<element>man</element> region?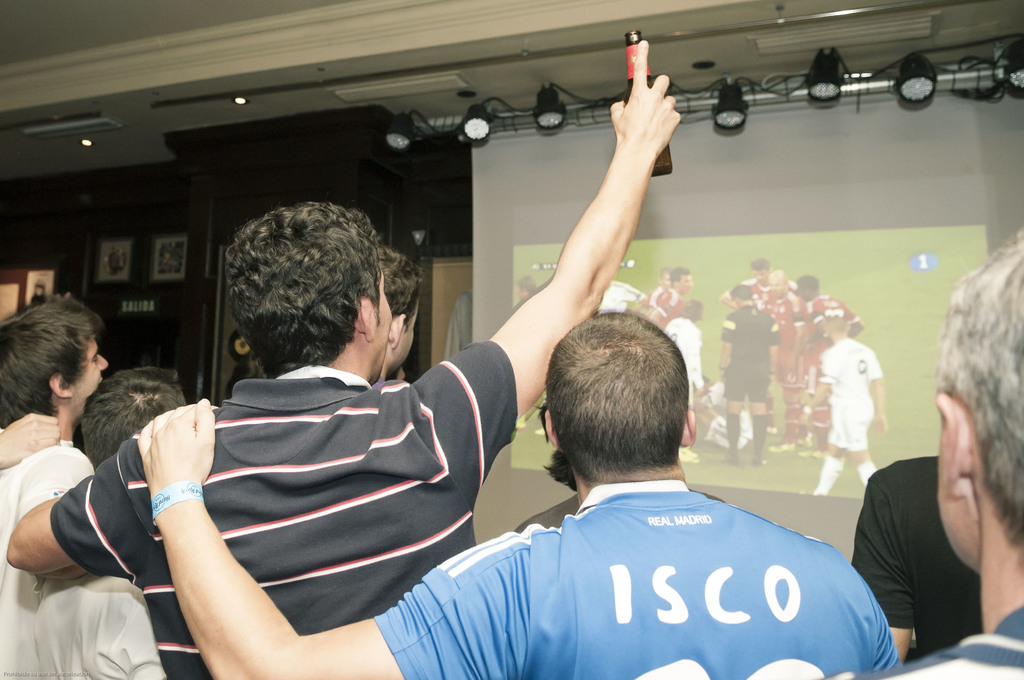
crop(791, 274, 855, 460)
